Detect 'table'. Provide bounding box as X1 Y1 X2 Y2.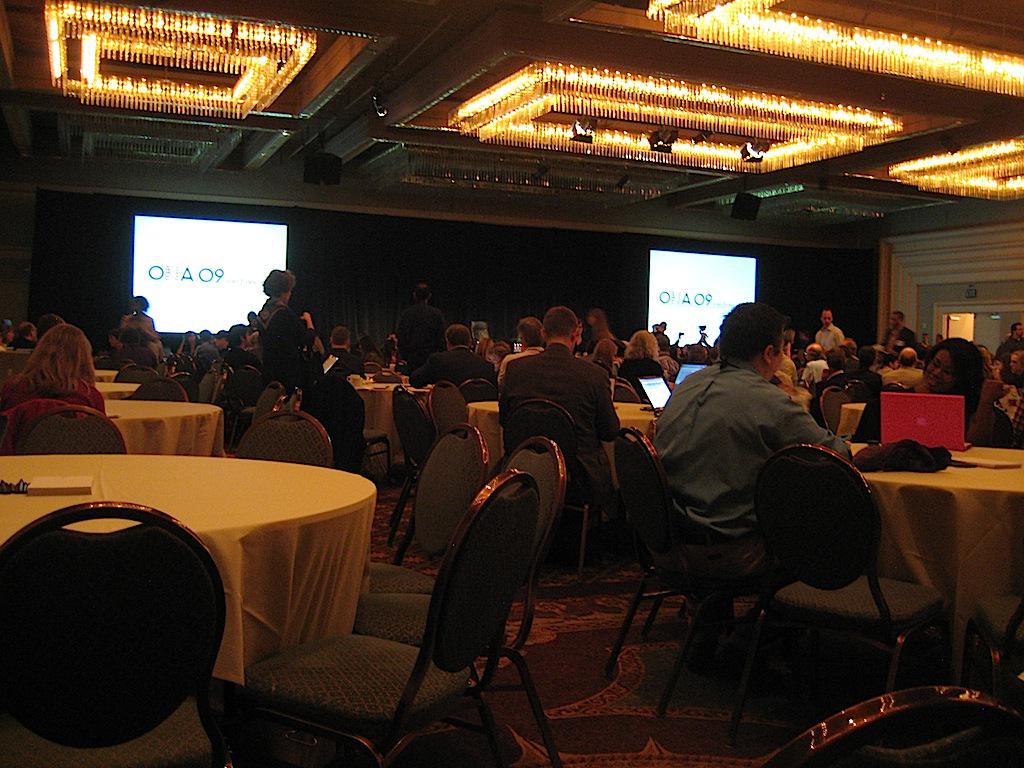
0 443 382 717.
